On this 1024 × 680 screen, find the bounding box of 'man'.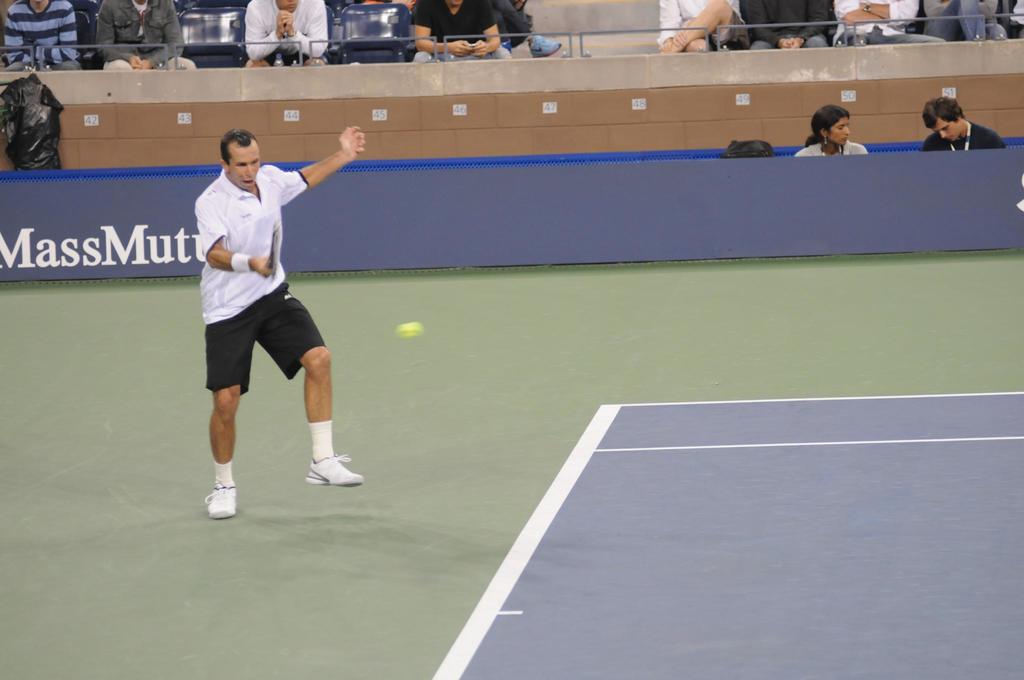
Bounding box: bbox(192, 124, 373, 516).
